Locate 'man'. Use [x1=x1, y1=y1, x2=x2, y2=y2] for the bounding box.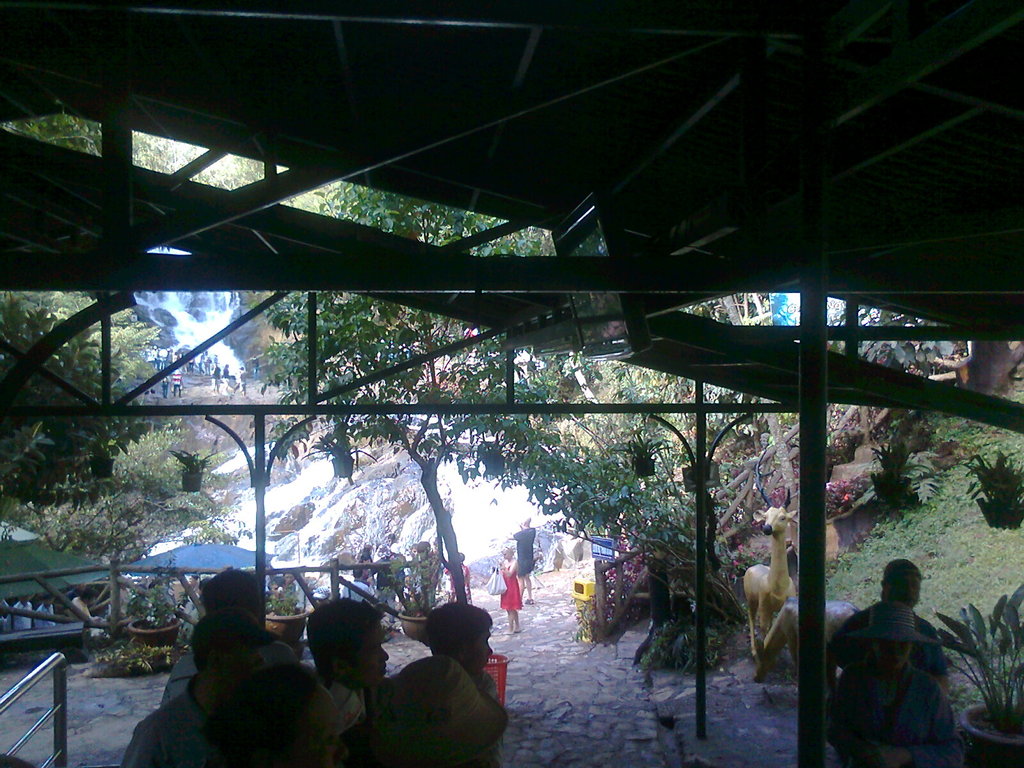
[x1=503, y1=509, x2=538, y2=598].
